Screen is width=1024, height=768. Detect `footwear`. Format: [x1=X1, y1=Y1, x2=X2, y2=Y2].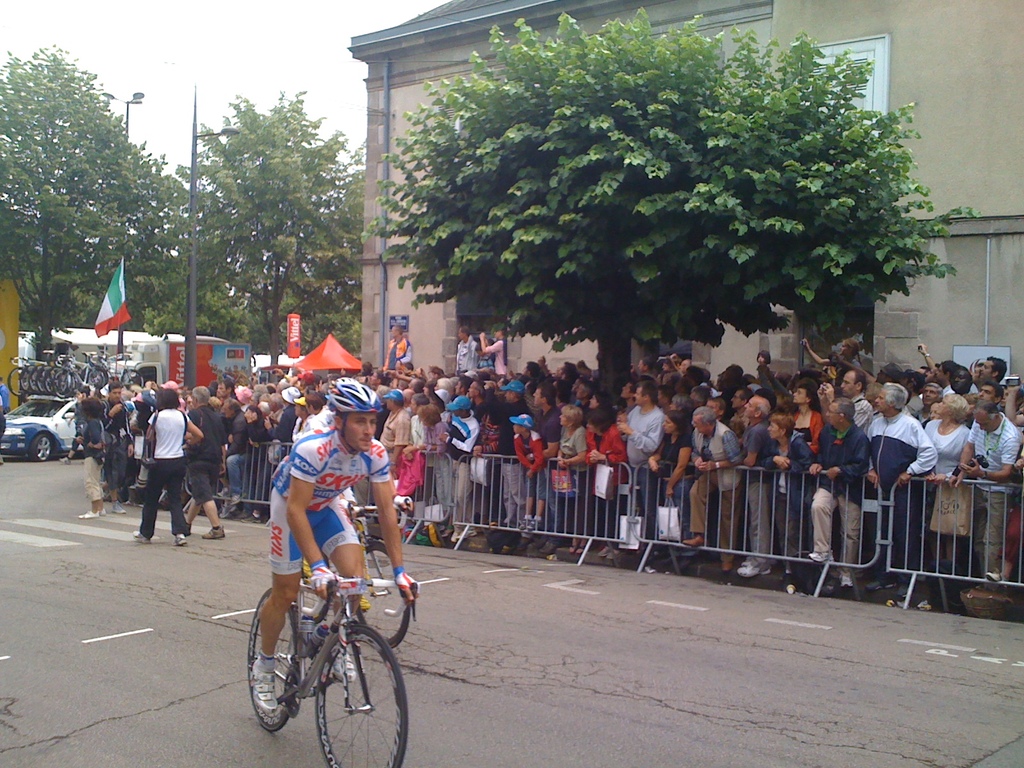
[x1=203, y1=526, x2=225, y2=538].
